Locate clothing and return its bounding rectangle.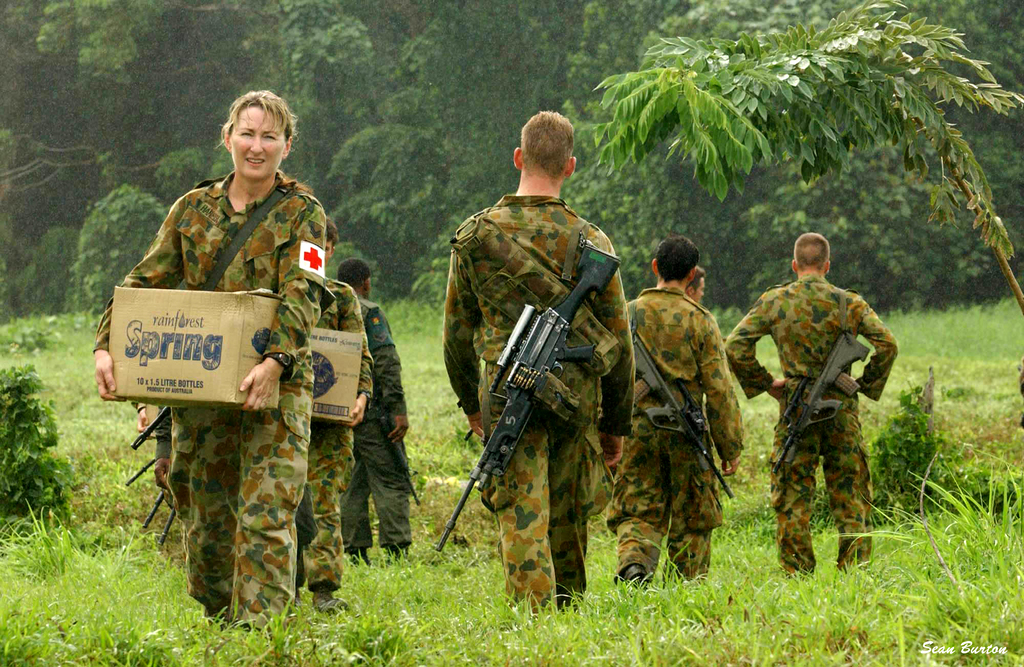
region(601, 285, 749, 580).
